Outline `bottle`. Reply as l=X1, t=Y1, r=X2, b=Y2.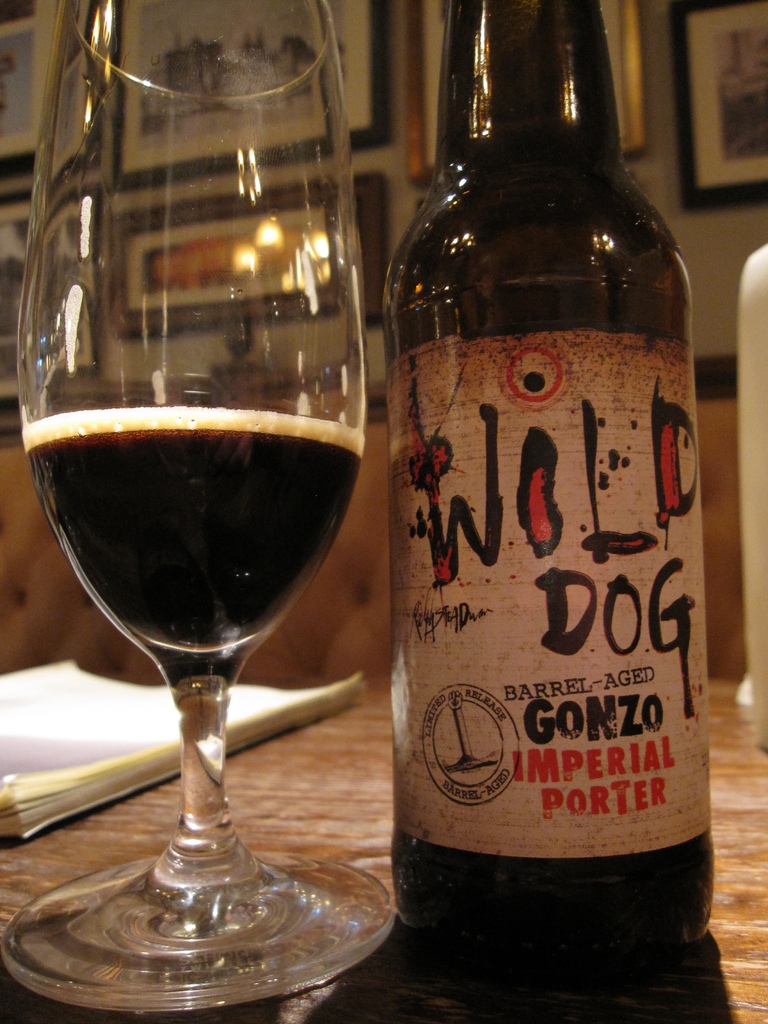
l=376, t=0, r=708, b=993.
